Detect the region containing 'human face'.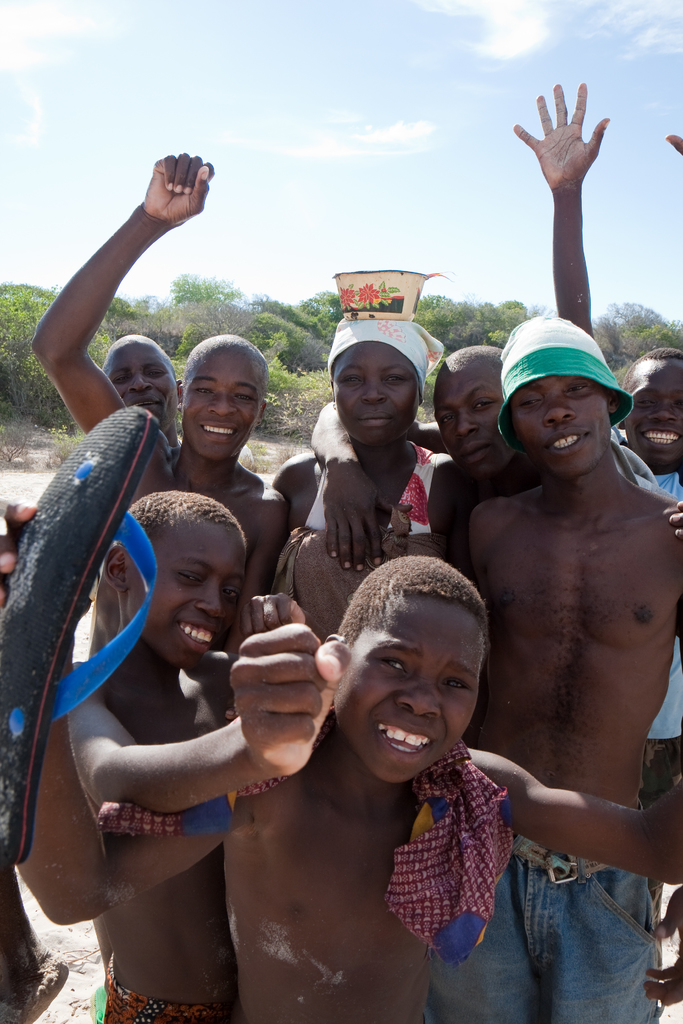
(x1=329, y1=588, x2=480, y2=797).
